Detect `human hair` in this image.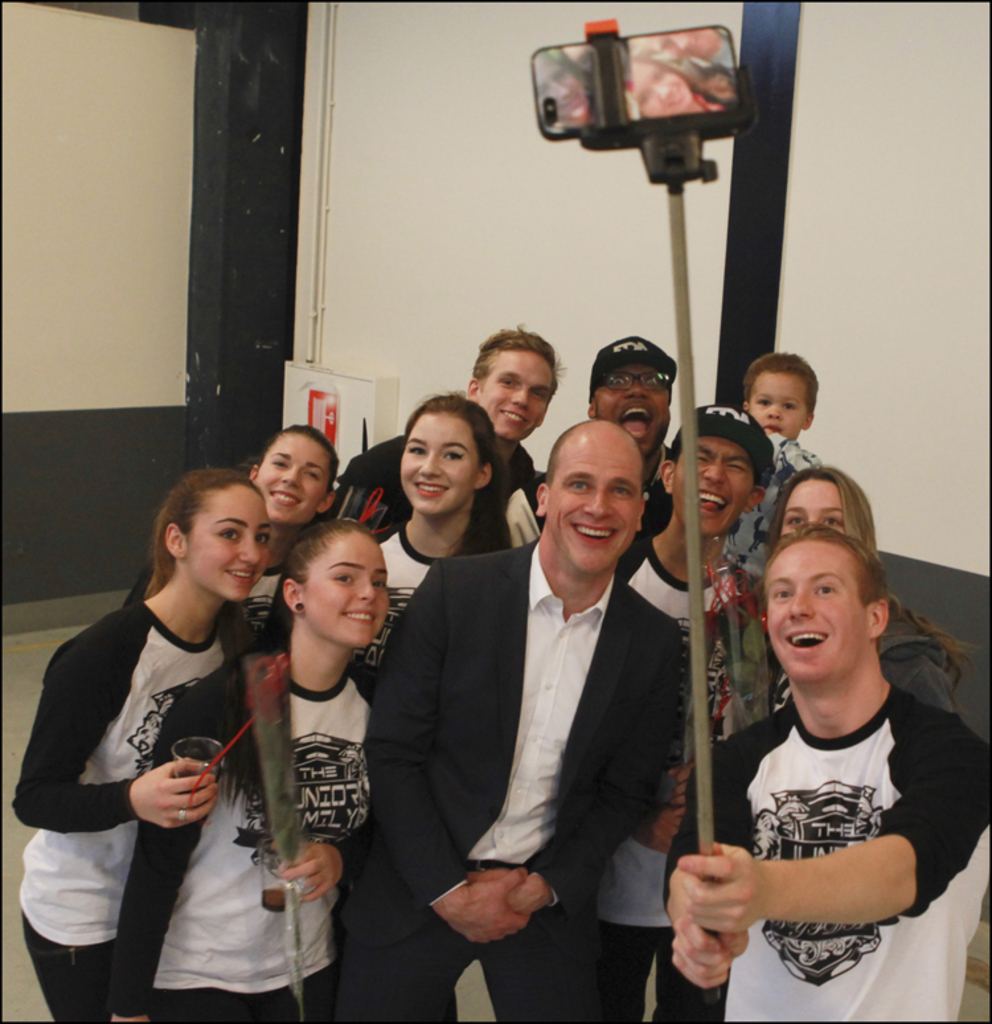
Detection: region(668, 442, 766, 497).
